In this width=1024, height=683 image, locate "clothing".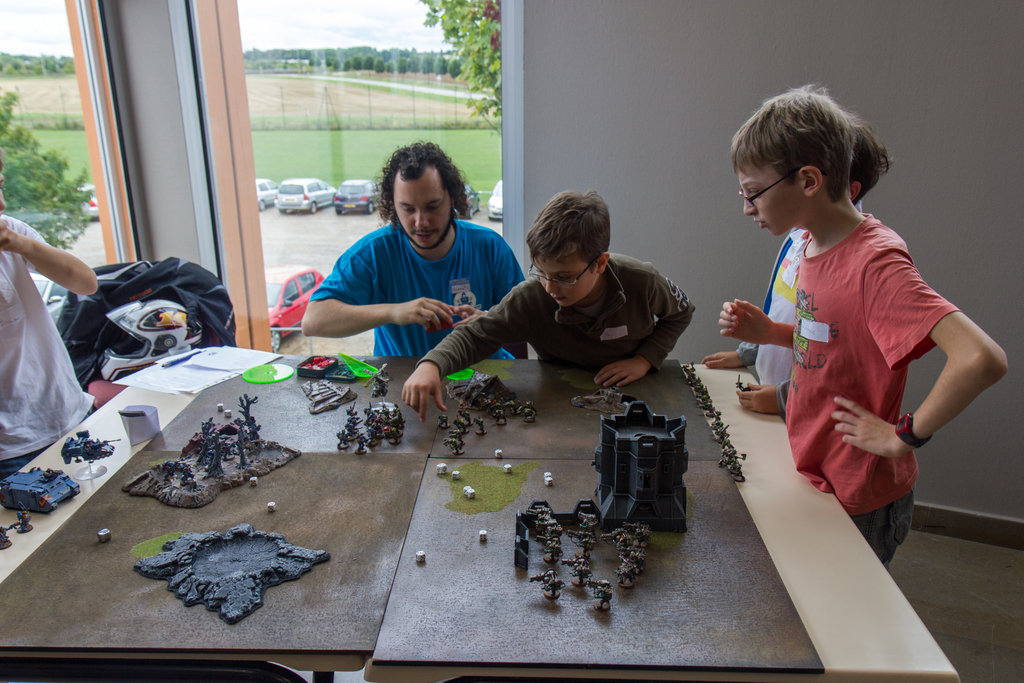
Bounding box: (760, 179, 959, 524).
